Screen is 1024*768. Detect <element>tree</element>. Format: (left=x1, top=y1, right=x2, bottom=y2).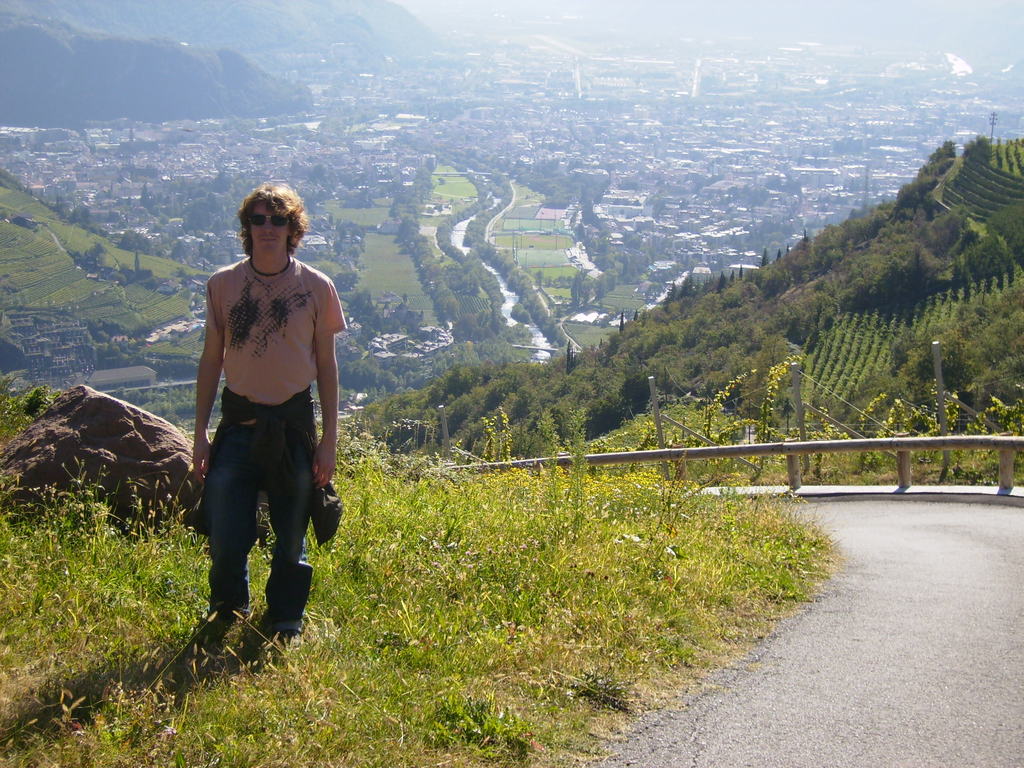
(left=717, top=273, right=724, bottom=294).
